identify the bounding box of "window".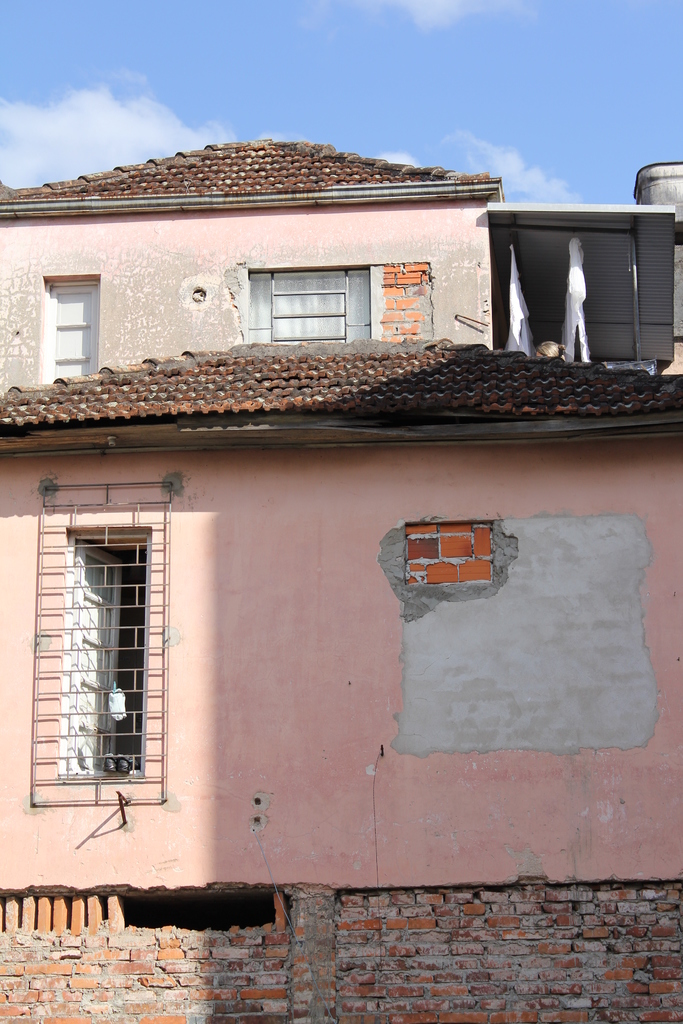
pyautogui.locateOnScreen(233, 259, 425, 374).
